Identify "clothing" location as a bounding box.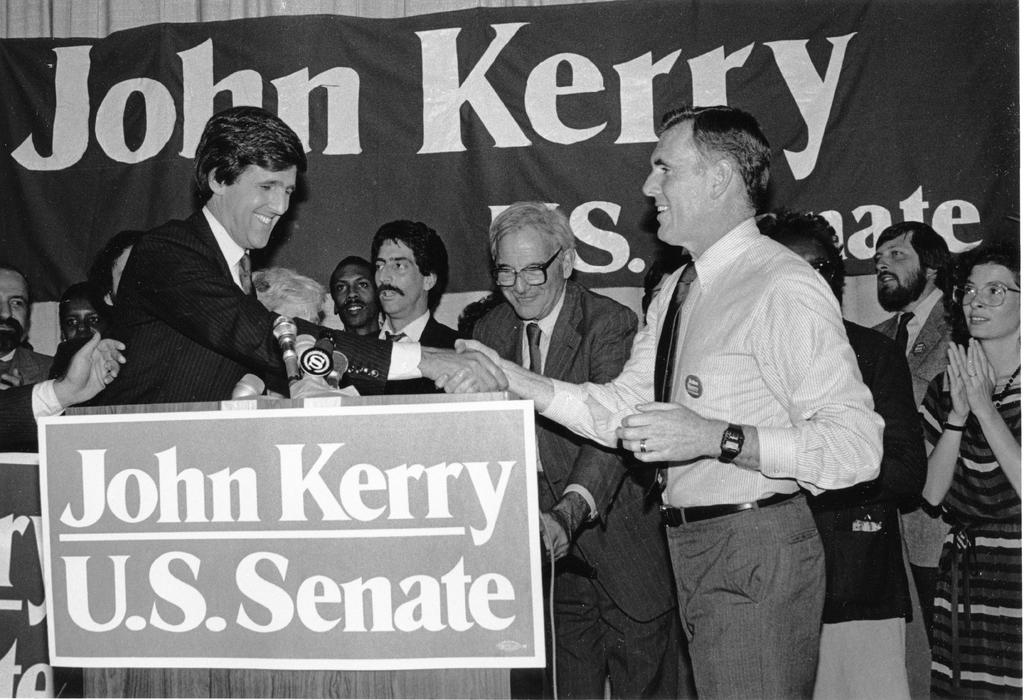
<box>0,336,58,393</box>.
